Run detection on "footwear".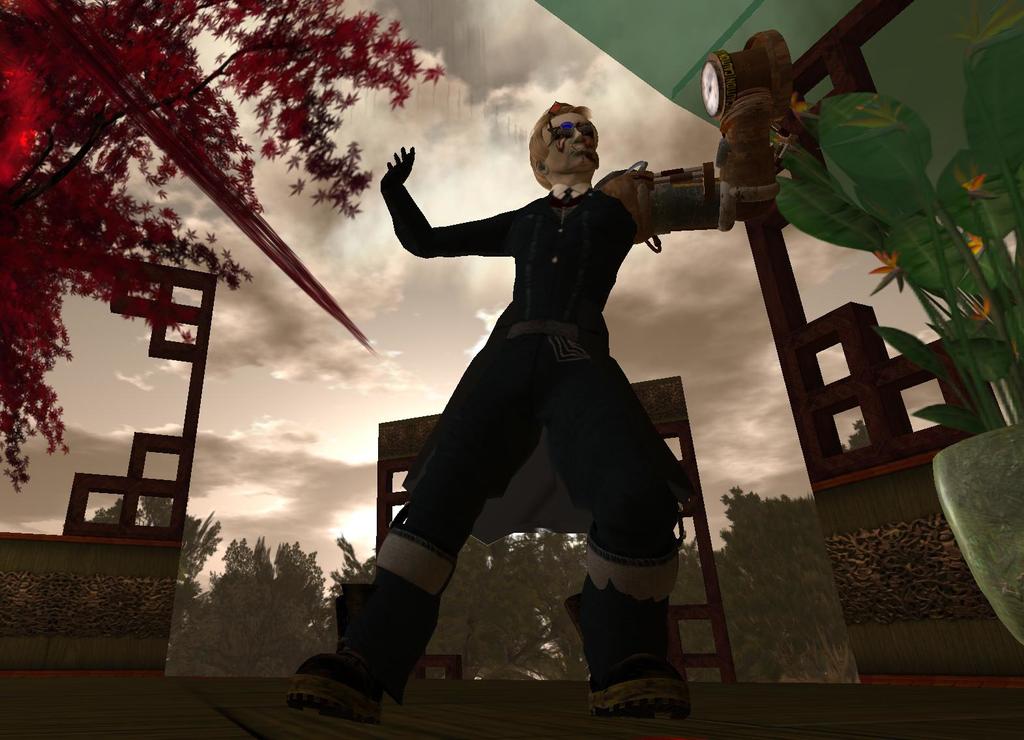
Result: (570, 586, 686, 711).
